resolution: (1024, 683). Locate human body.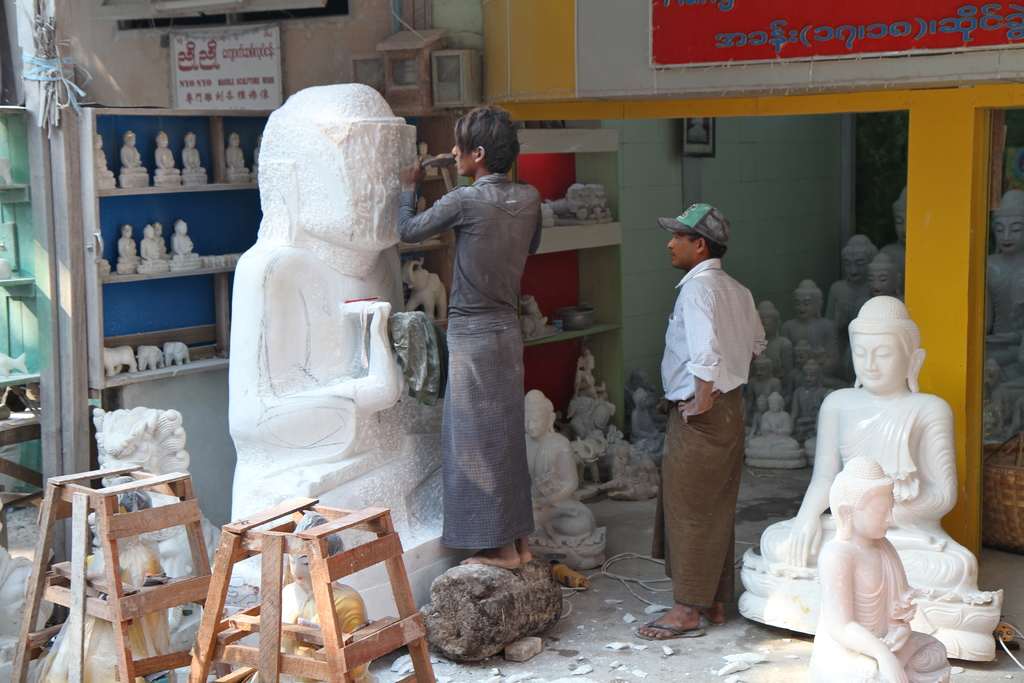
{"x1": 142, "y1": 222, "x2": 163, "y2": 263}.
